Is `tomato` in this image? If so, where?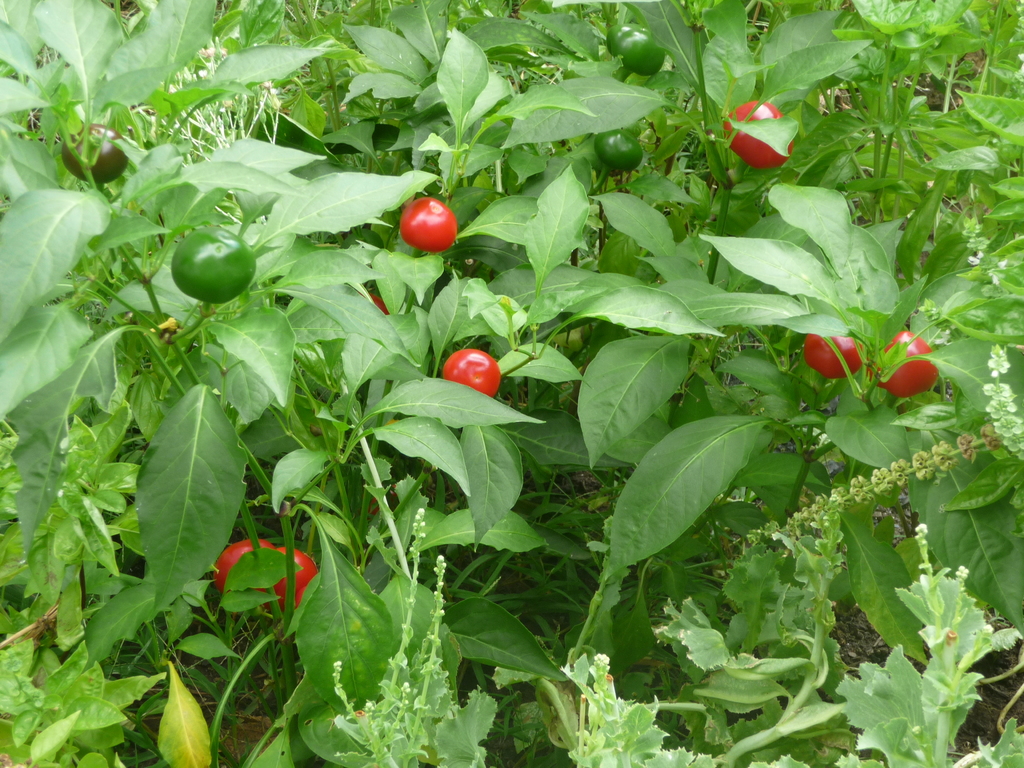
Yes, at x1=877 y1=331 x2=940 y2=399.
